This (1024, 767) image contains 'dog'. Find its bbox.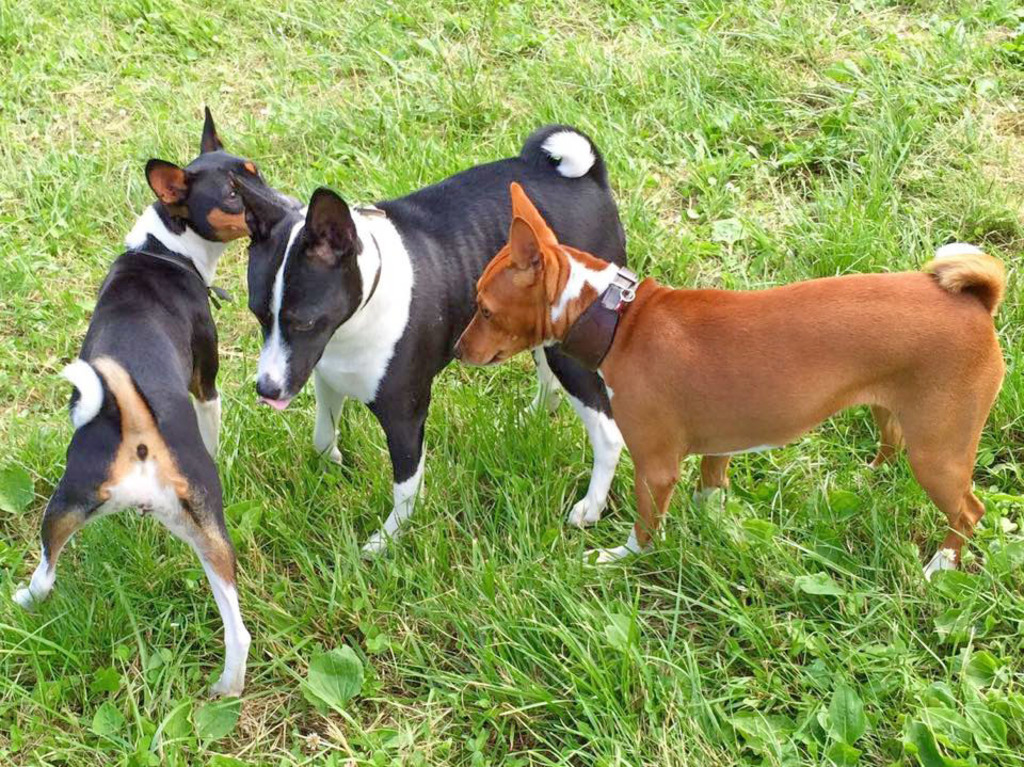
254,124,634,570.
